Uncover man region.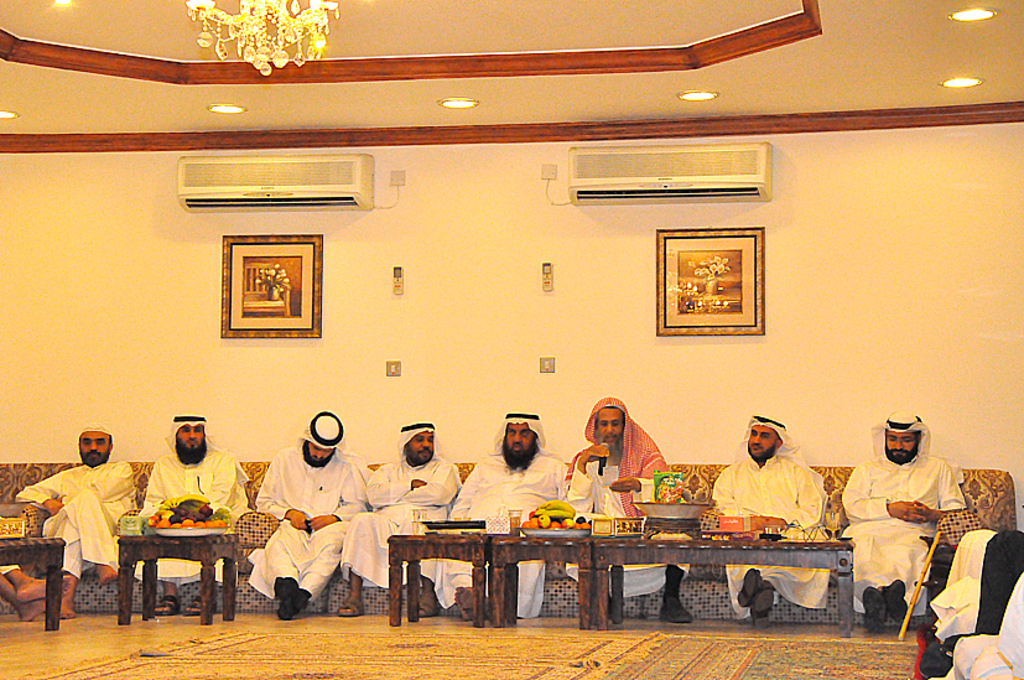
Uncovered: 840 405 968 622.
